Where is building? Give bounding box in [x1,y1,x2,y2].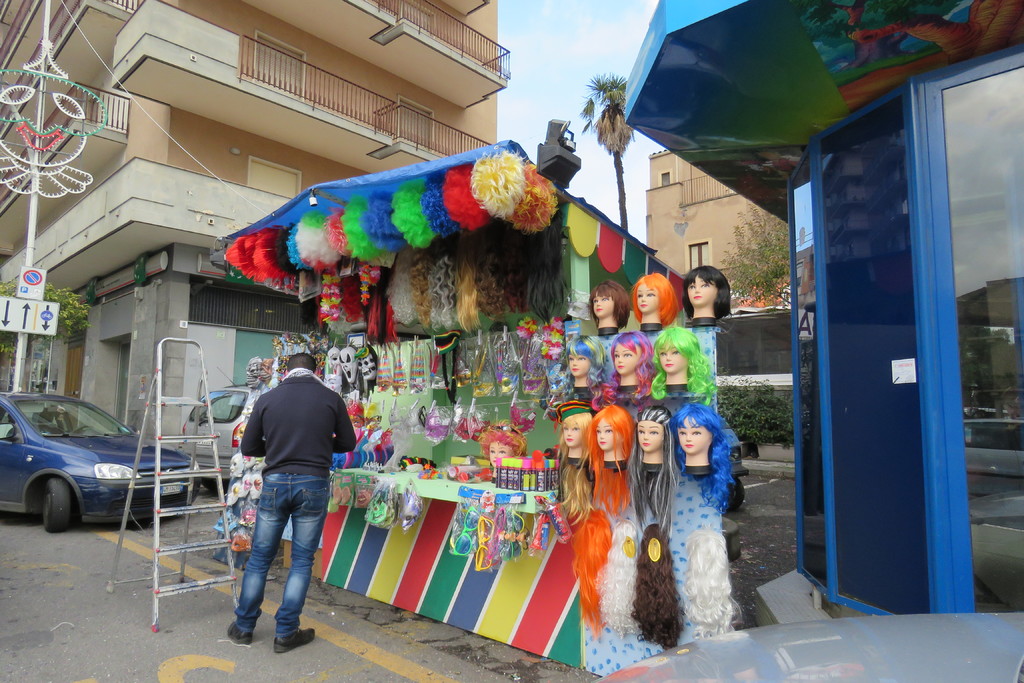
[0,0,514,266].
